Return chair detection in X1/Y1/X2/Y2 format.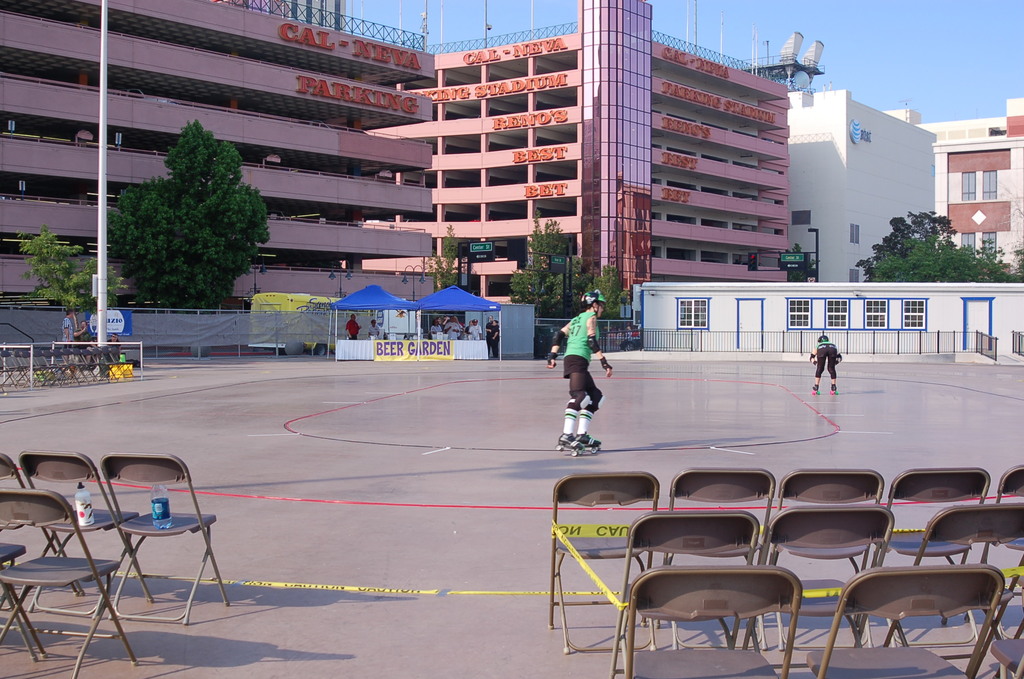
959/462/1023/620.
